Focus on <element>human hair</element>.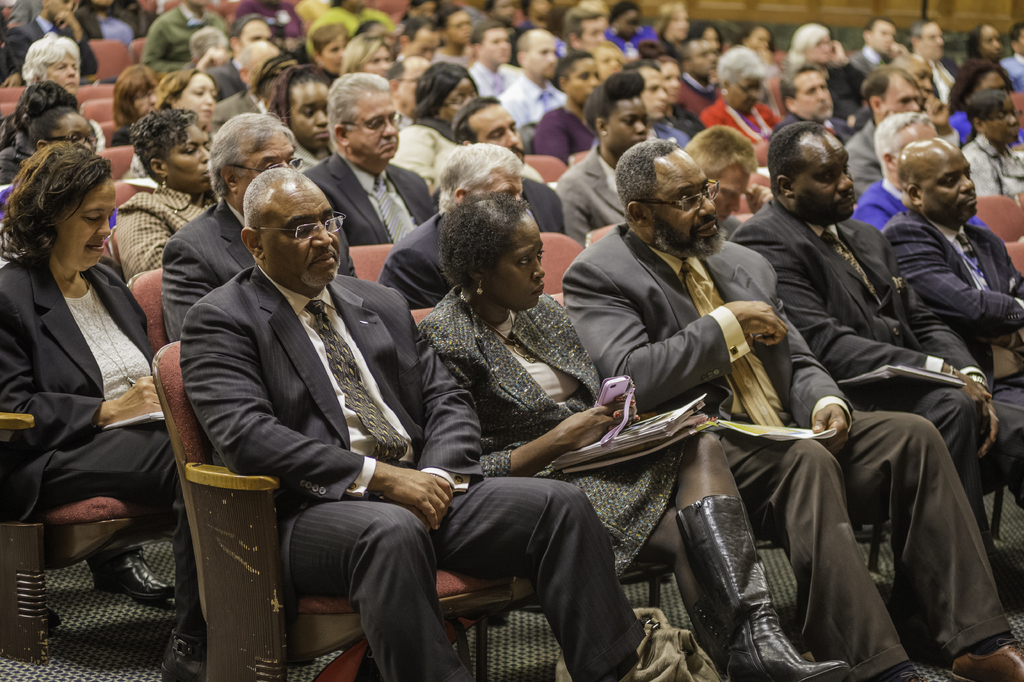
Focused at pyautogui.locateOnScreen(564, 5, 609, 48).
